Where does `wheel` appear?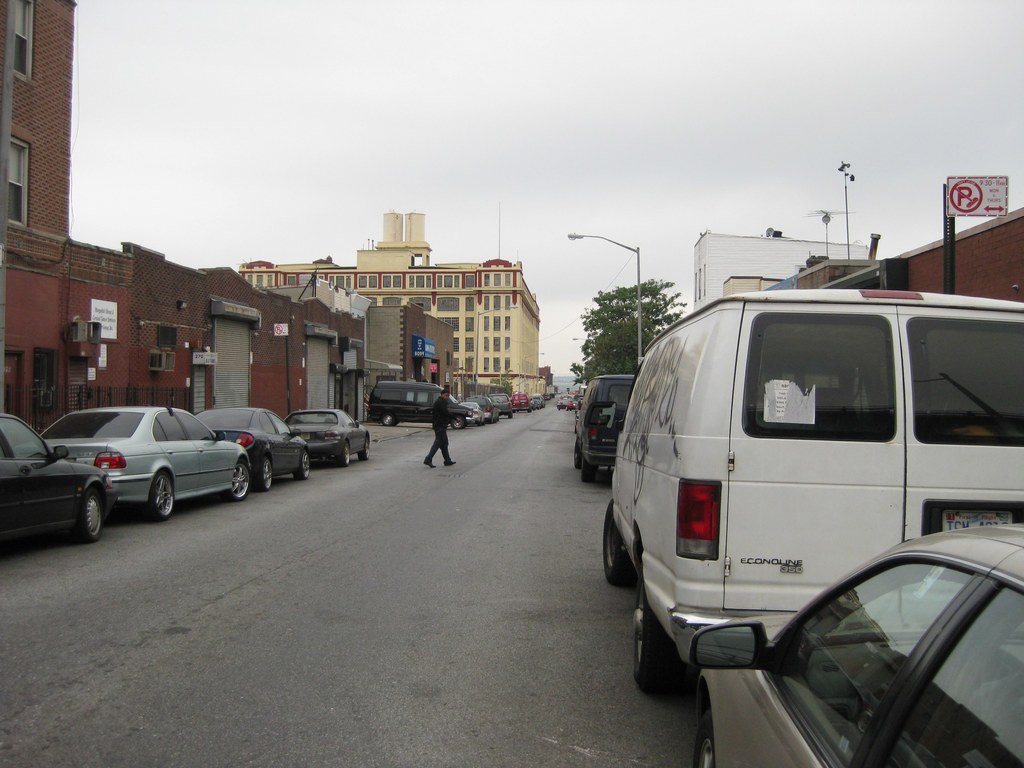
Appears at BBox(600, 499, 635, 588).
